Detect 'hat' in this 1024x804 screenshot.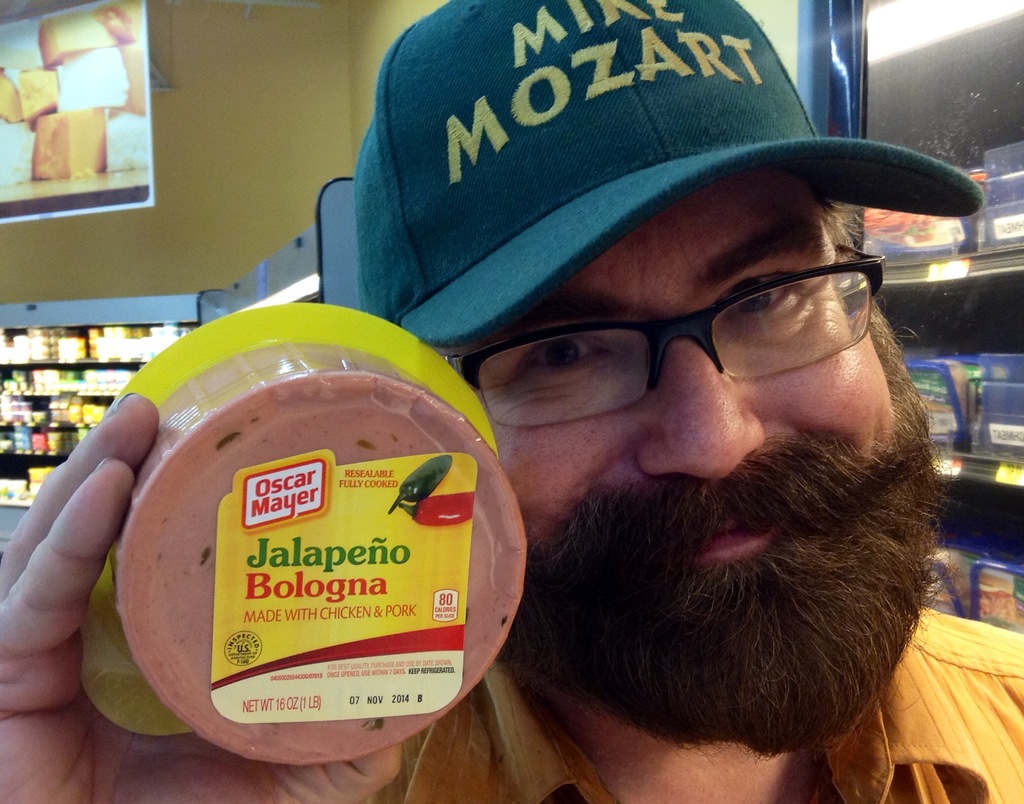
Detection: rect(354, 0, 988, 347).
